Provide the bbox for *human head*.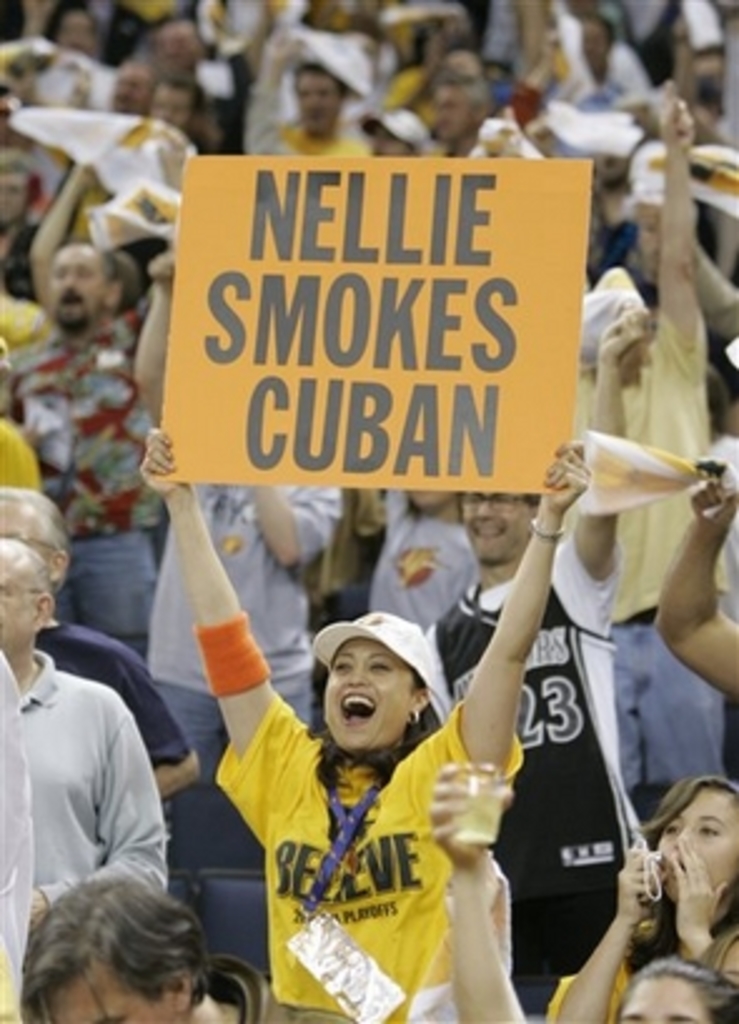
0, 486, 65, 583.
